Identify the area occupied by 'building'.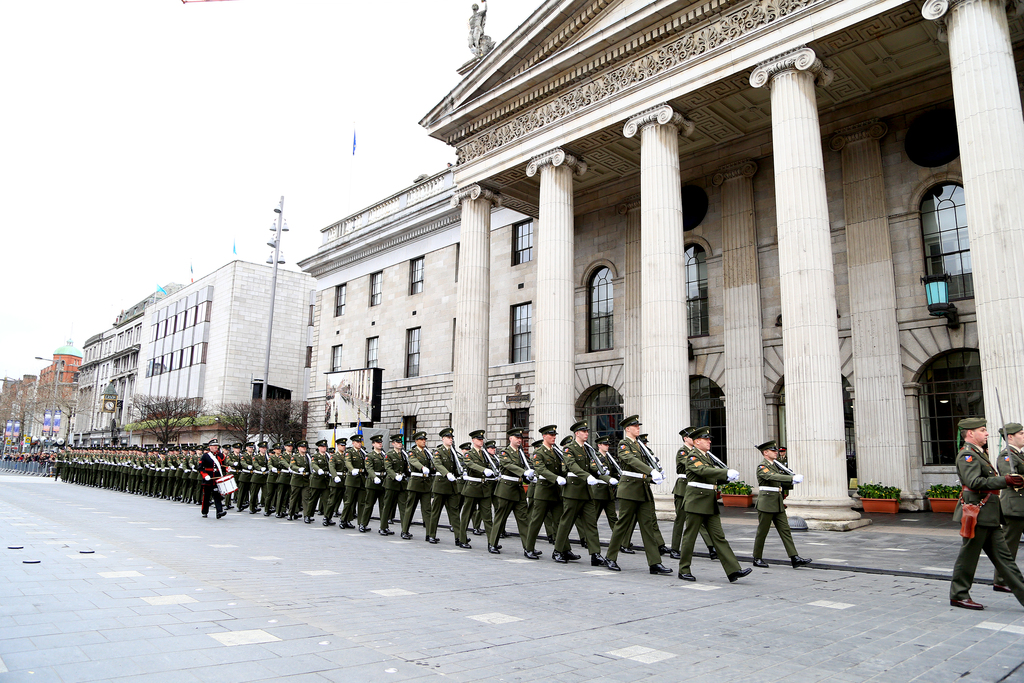
Area: 96/283/189/443.
